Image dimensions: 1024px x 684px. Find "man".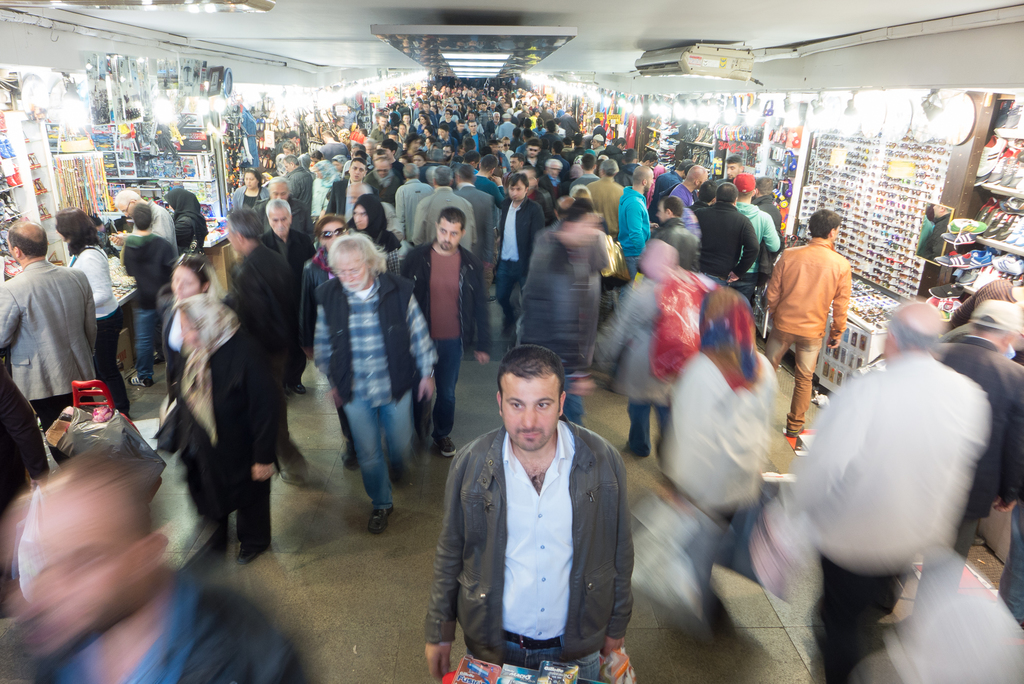
[x1=337, y1=126, x2=356, y2=147].
